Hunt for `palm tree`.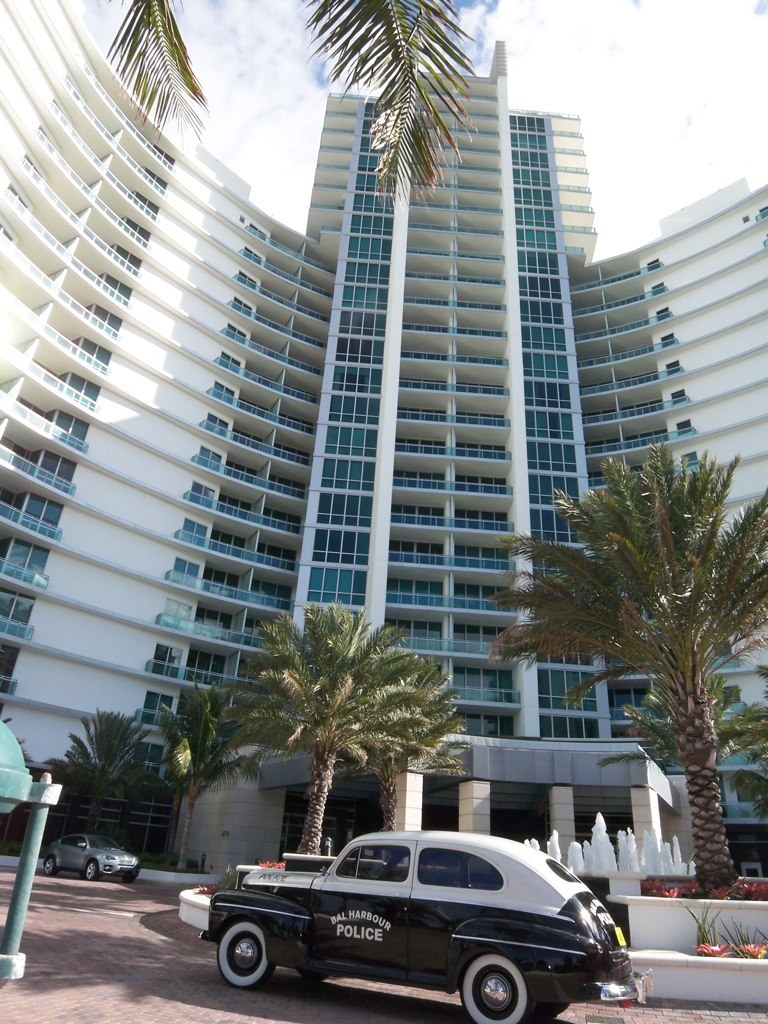
Hunted down at <bbox>522, 467, 747, 887</bbox>.
